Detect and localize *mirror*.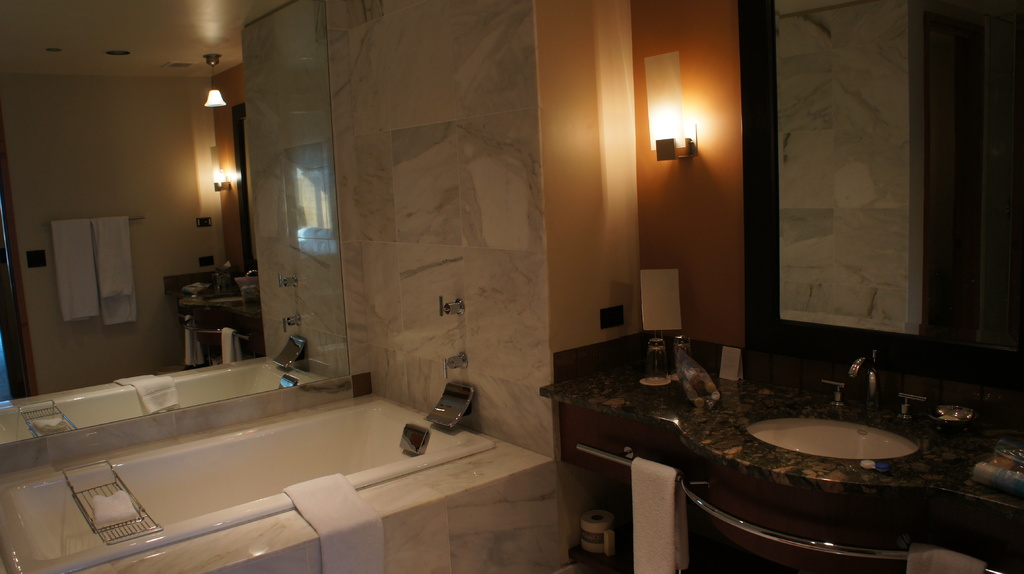
Localized at x1=0 y1=0 x2=348 y2=449.
